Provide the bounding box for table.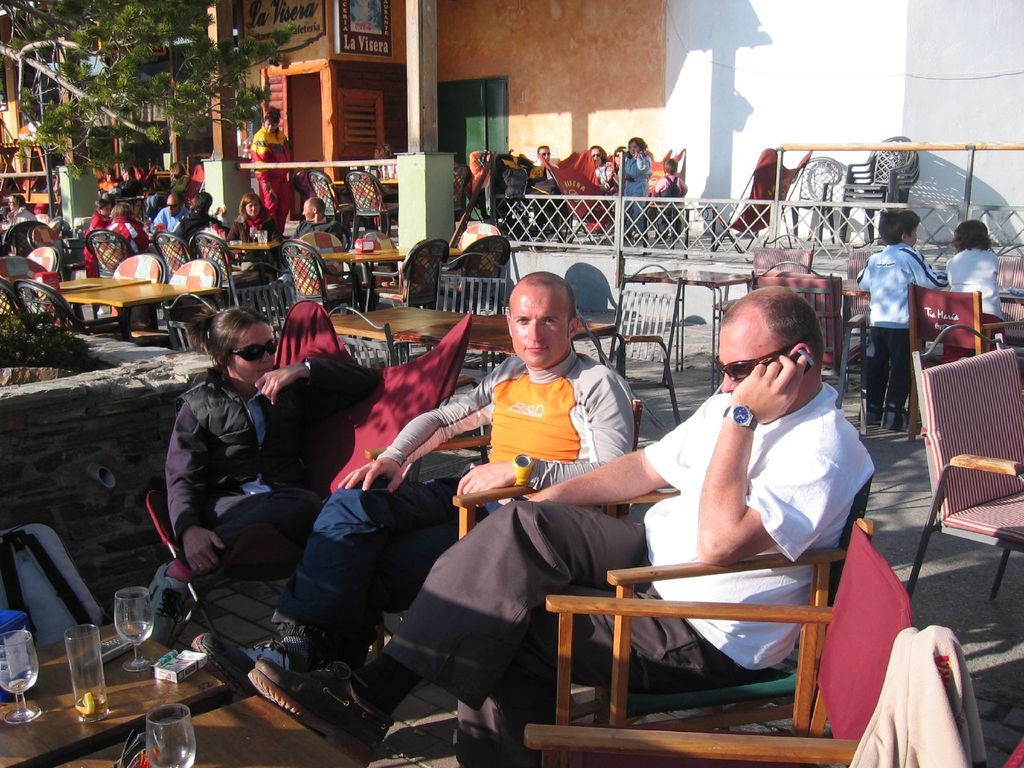
rect(17, 251, 203, 337).
